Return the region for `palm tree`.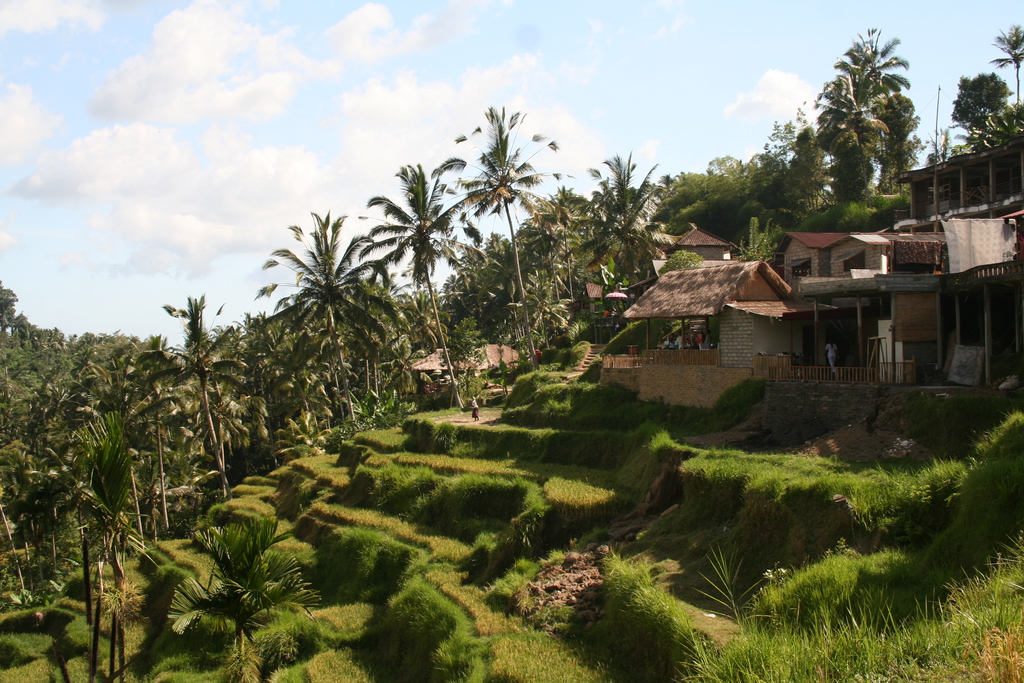
<region>827, 26, 923, 186</region>.
